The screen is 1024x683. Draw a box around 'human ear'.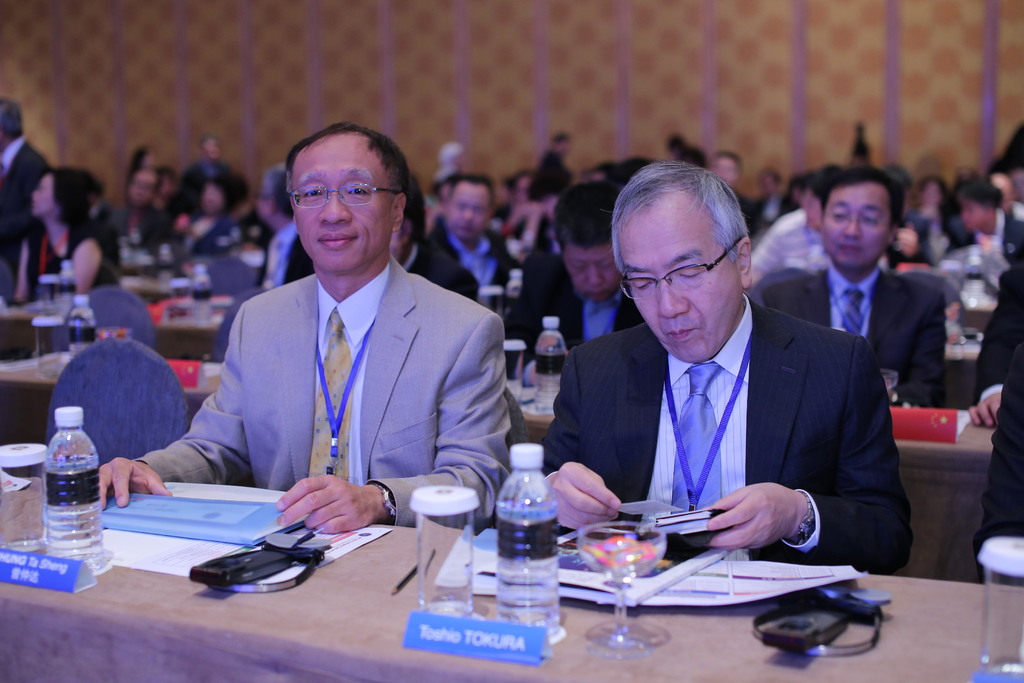
box(390, 192, 408, 249).
